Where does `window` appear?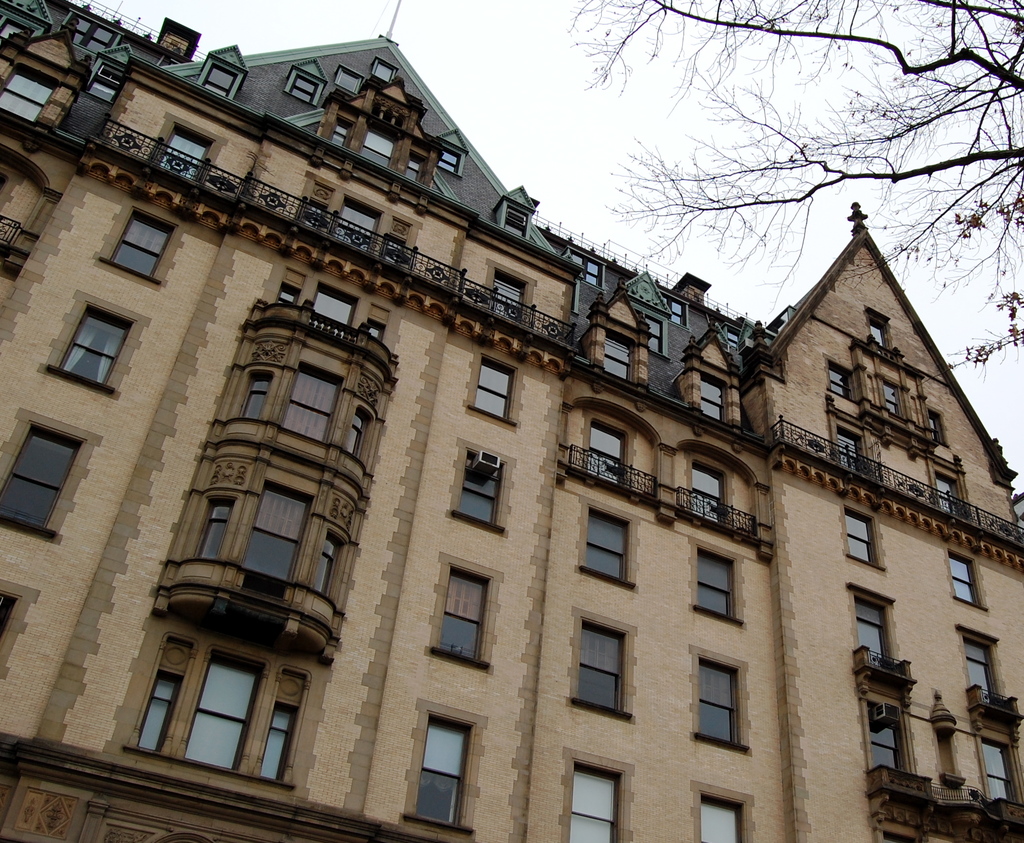
Appears at left=433, top=147, right=462, bottom=176.
